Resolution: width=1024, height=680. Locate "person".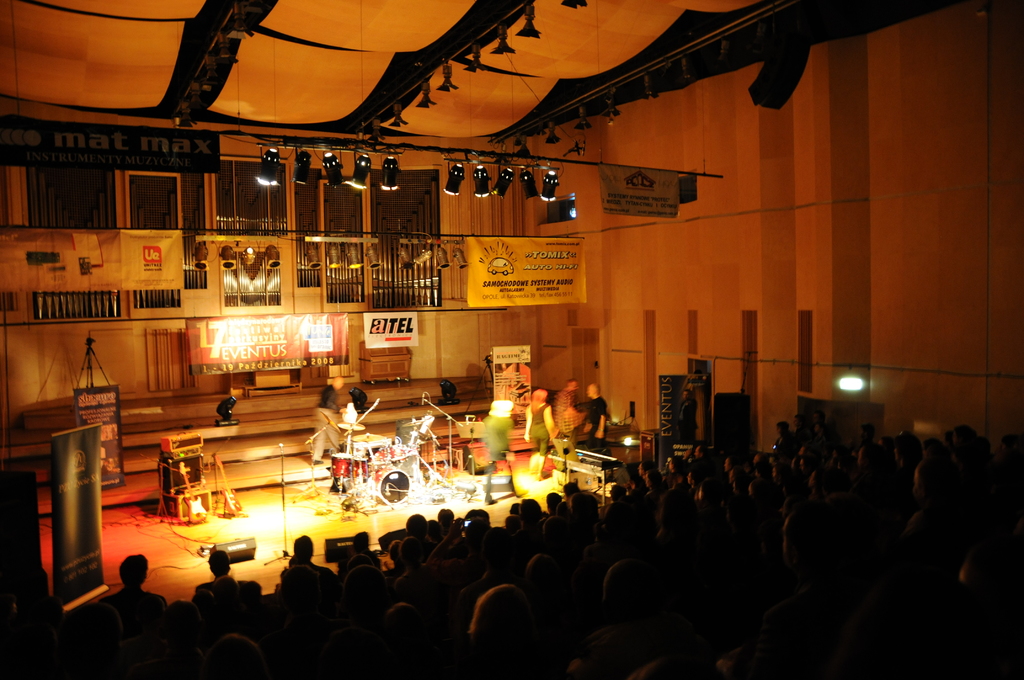
(left=583, top=383, right=612, bottom=467).
